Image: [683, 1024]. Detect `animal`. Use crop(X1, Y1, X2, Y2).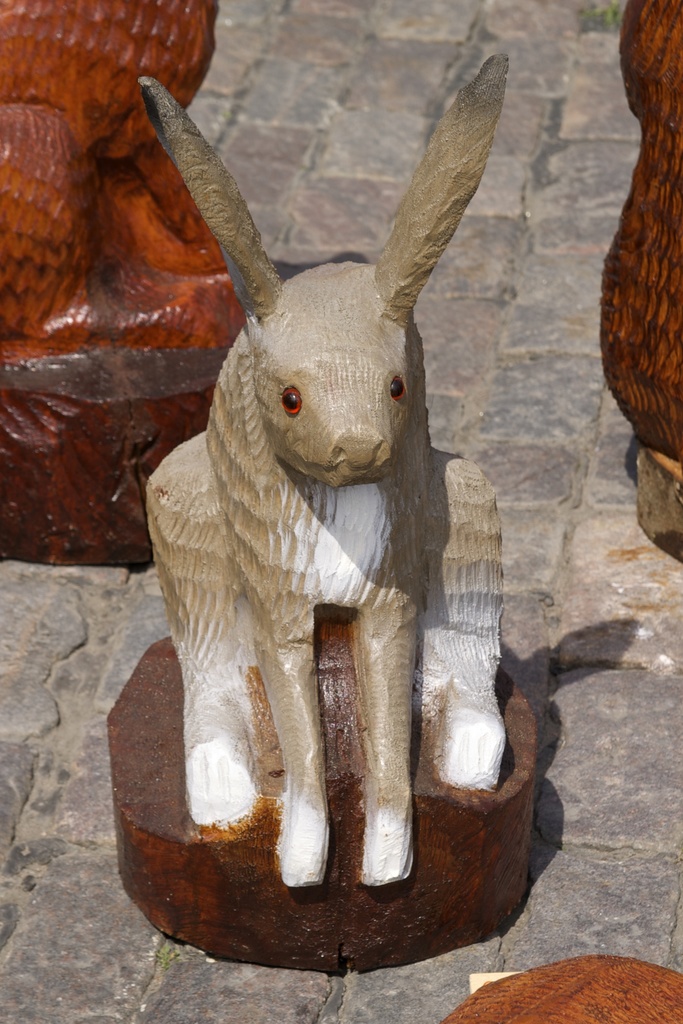
crop(141, 49, 516, 889).
